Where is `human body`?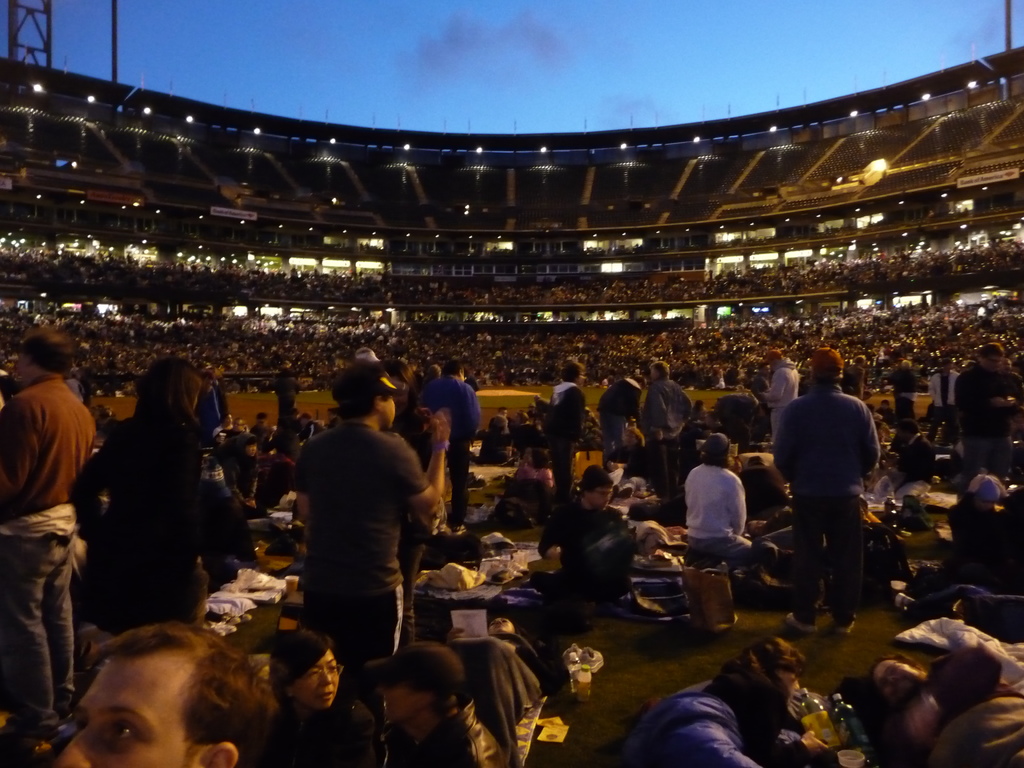
l=253, t=268, r=260, b=281.
